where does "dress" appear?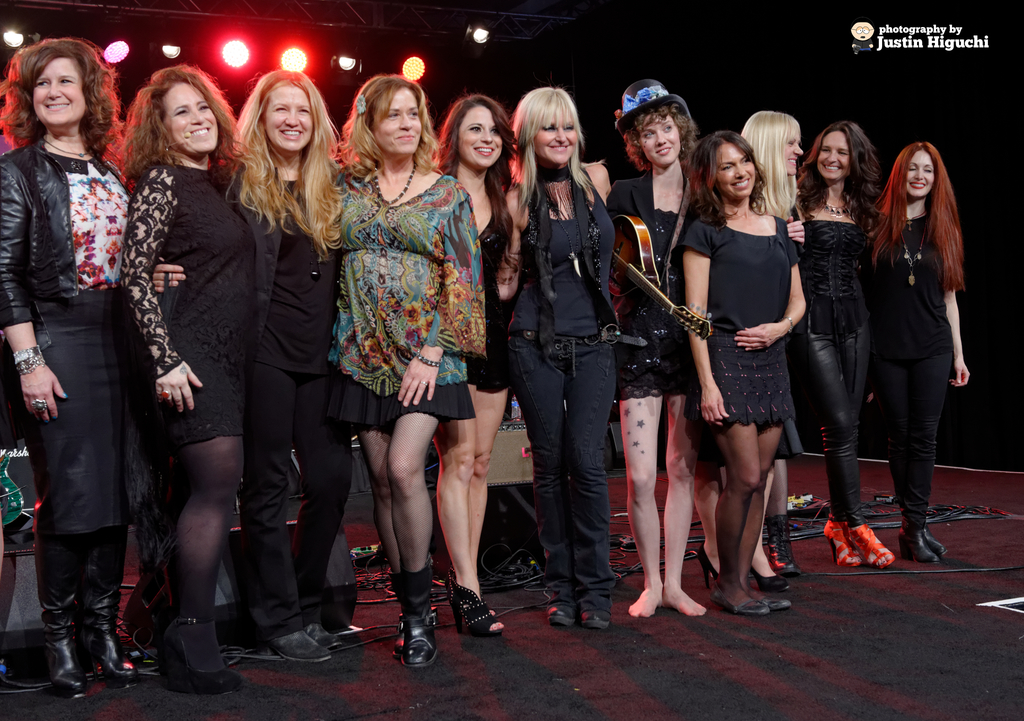
Appears at (left=324, top=176, right=492, bottom=433).
